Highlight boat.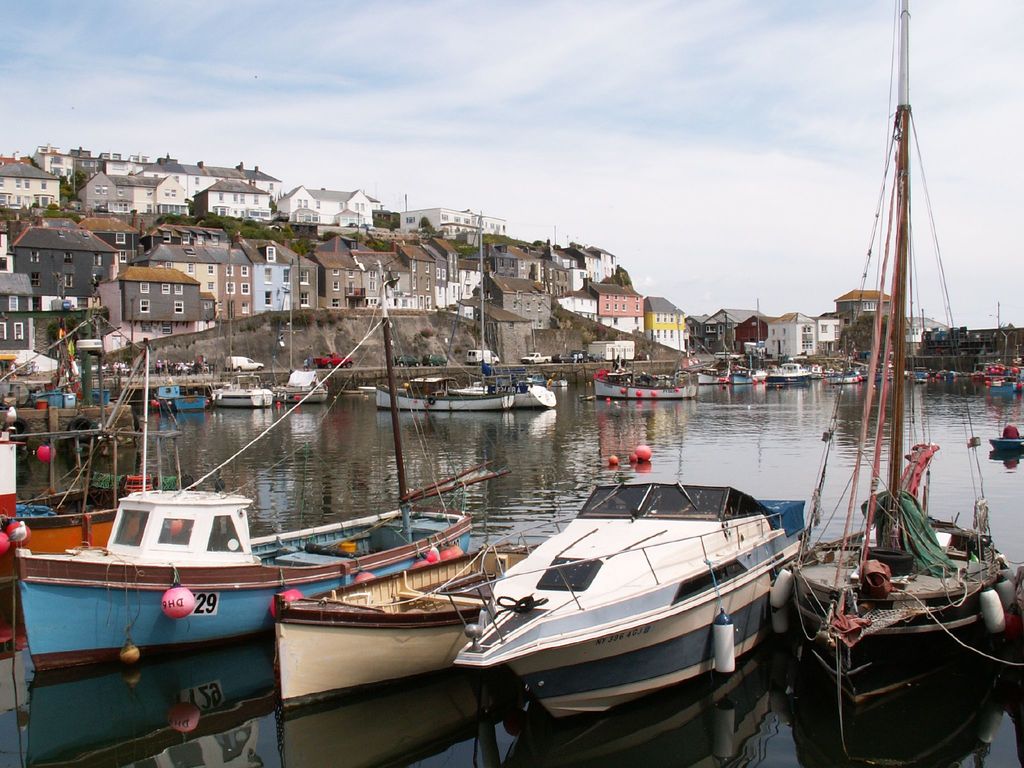
Highlighted region: 456:467:808:727.
